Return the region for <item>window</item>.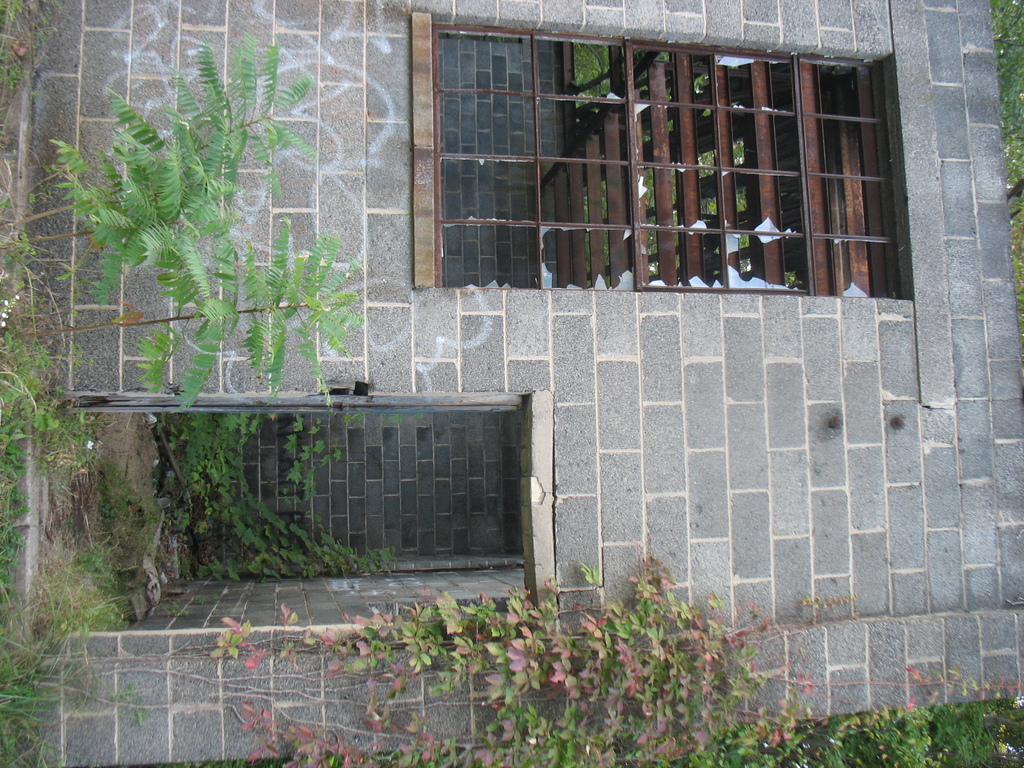
397 22 906 307.
